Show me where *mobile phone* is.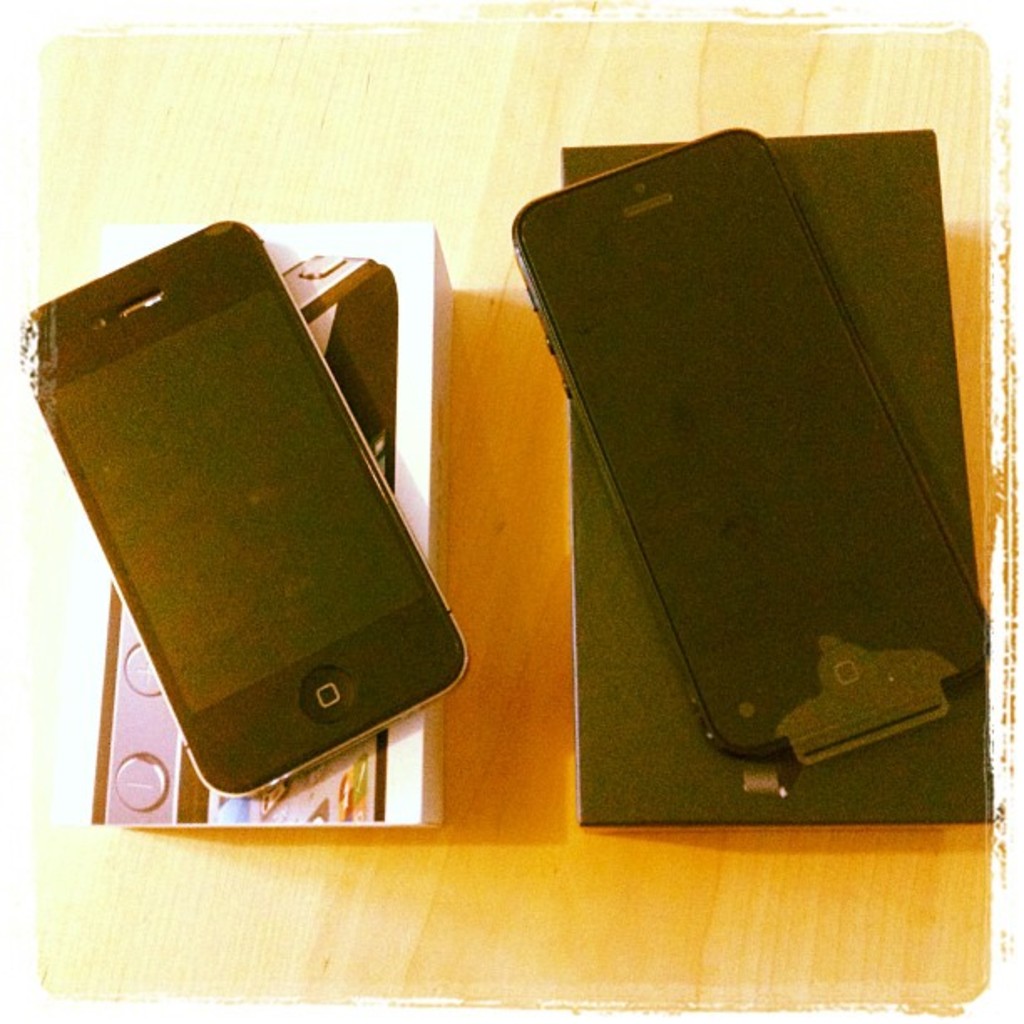
*mobile phone* is at box(7, 231, 474, 785).
